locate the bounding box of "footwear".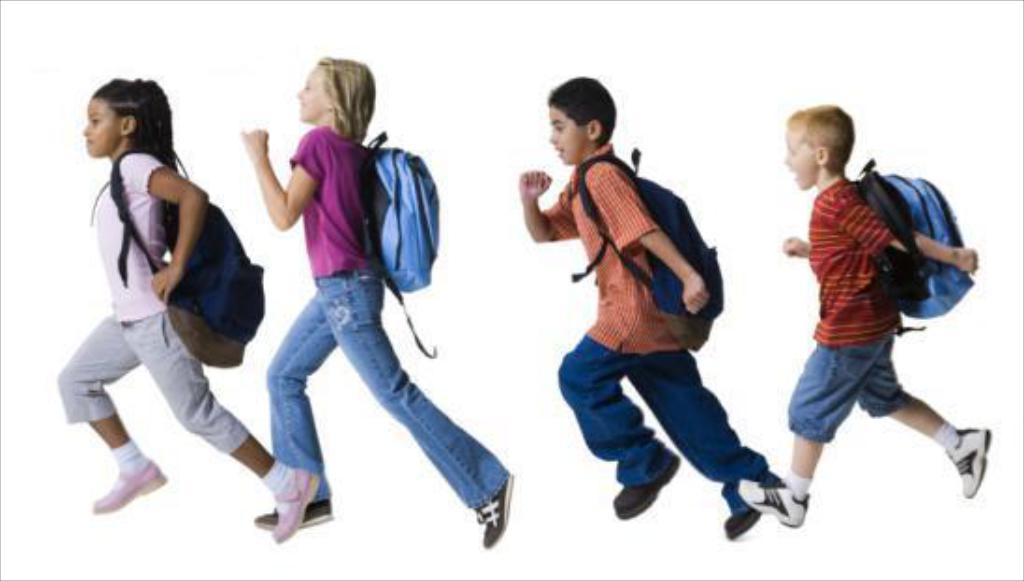
Bounding box: left=273, top=473, right=323, bottom=544.
